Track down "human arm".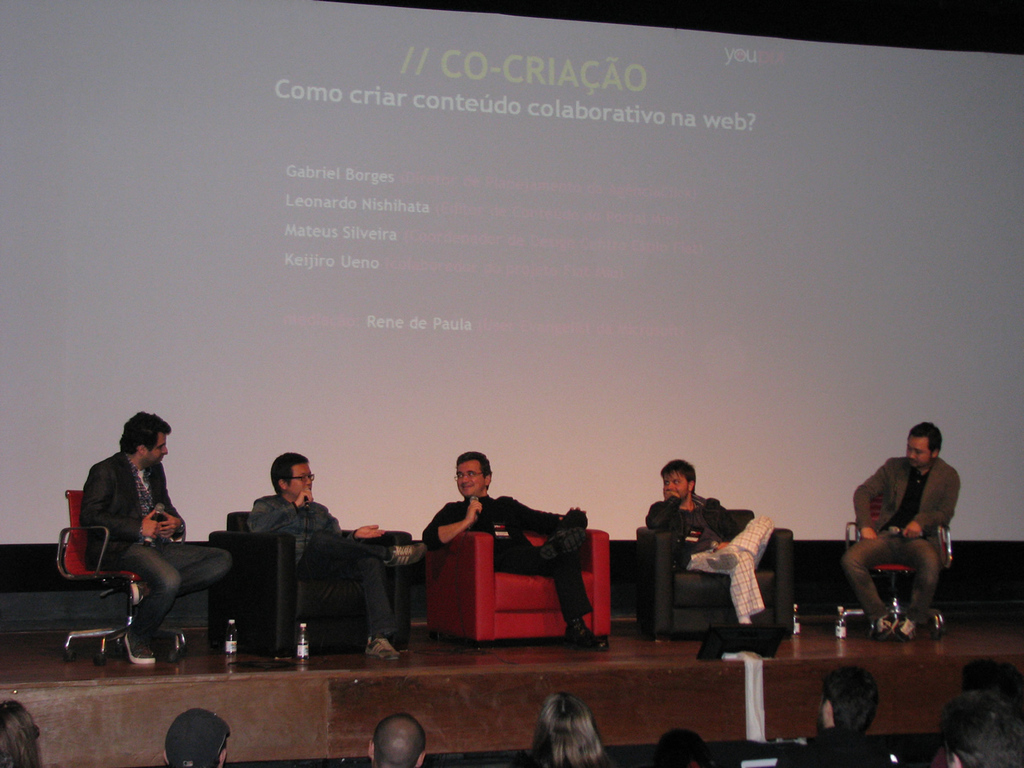
Tracked to bbox=[906, 469, 953, 541].
